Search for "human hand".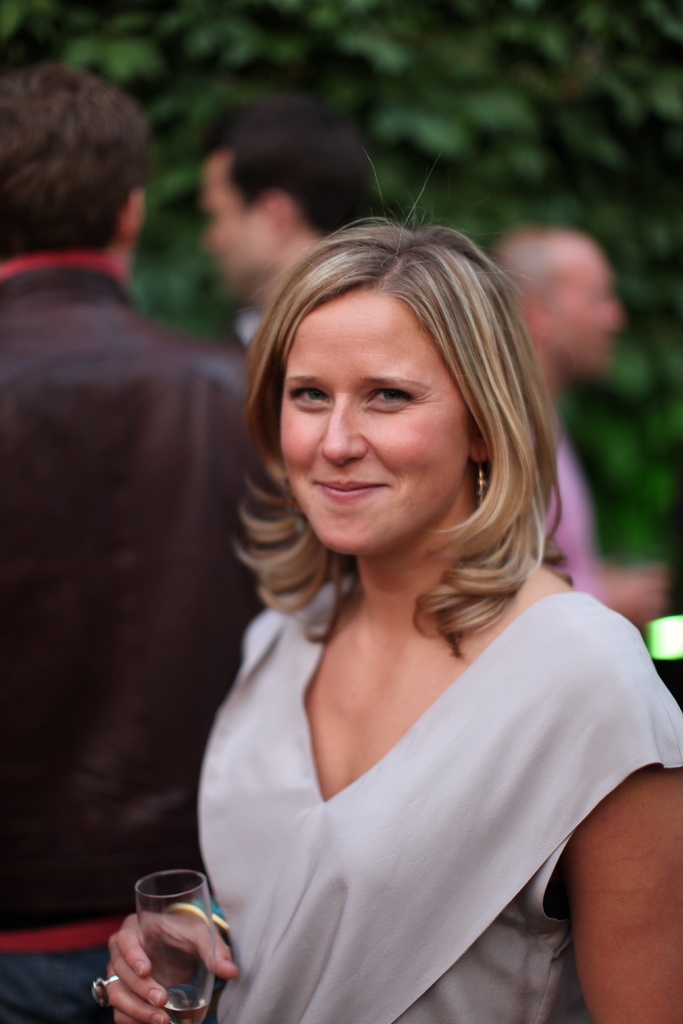
Found at {"x1": 597, "y1": 559, "x2": 671, "y2": 624}.
